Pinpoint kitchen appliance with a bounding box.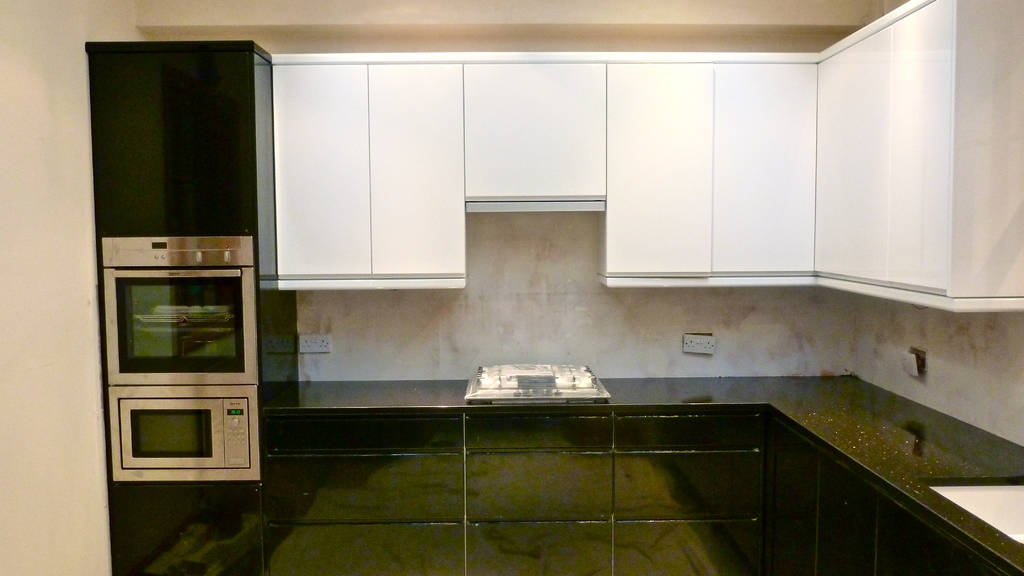
<box>464,365,611,403</box>.
